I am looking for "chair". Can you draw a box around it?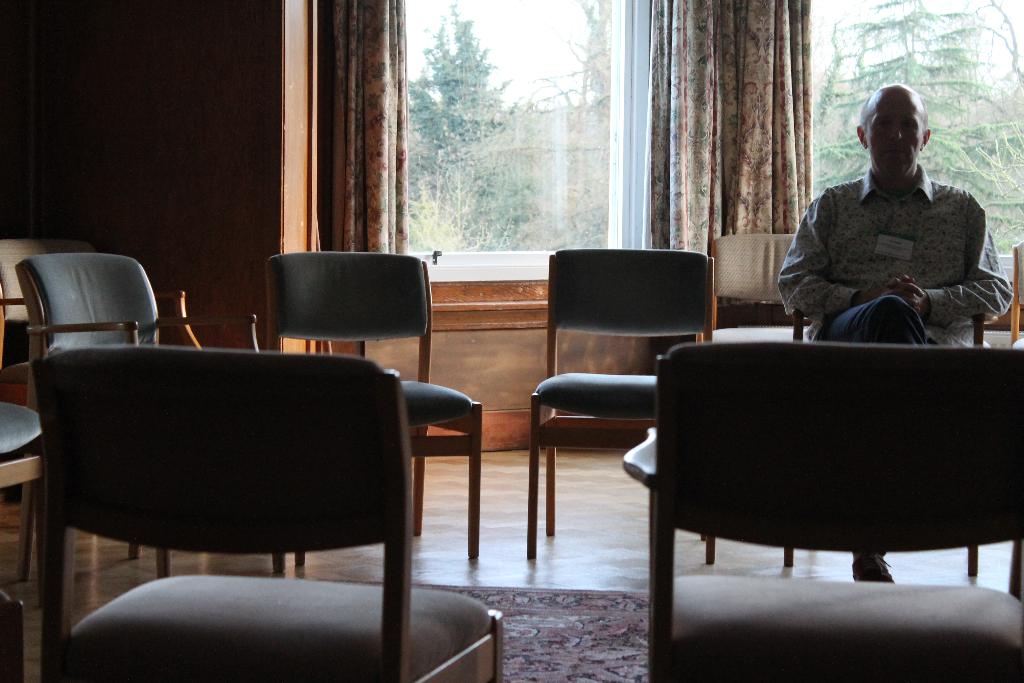
Sure, the bounding box is {"left": 522, "top": 247, "right": 716, "bottom": 561}.
